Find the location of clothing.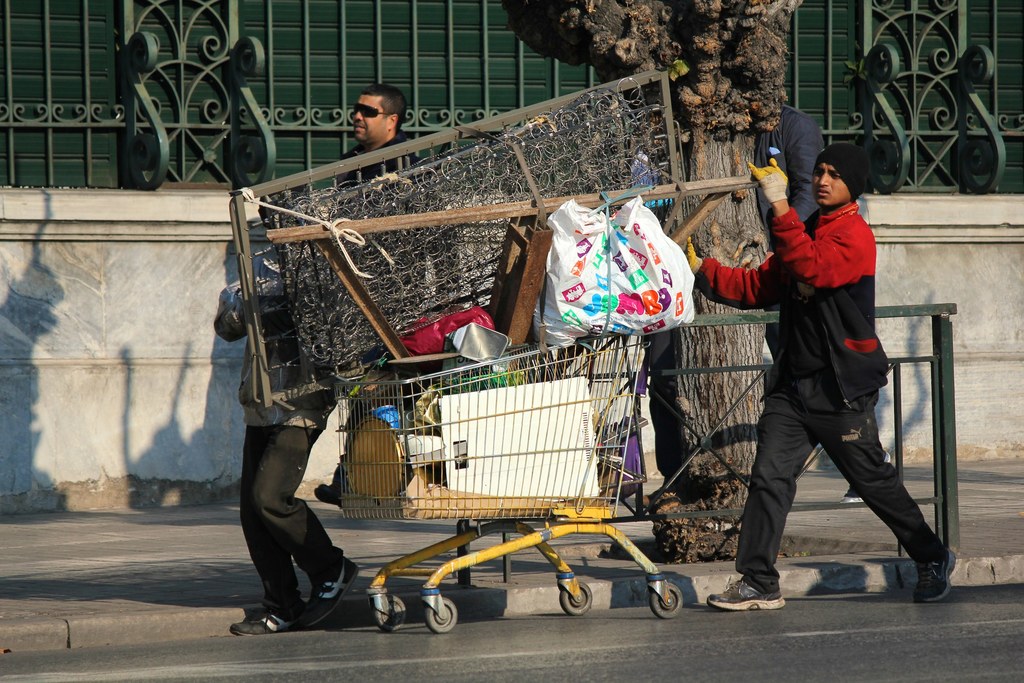
Location: (left=703, top=186, right=961, bottom=587).
